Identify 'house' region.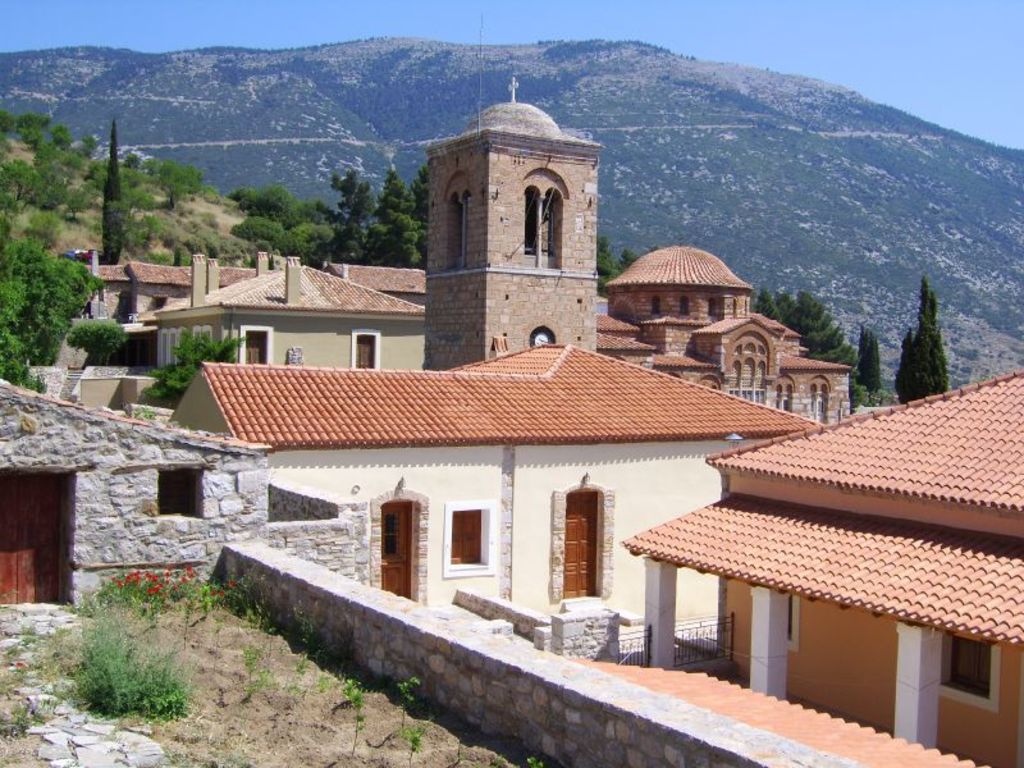
Region: 0/376/257/612.
